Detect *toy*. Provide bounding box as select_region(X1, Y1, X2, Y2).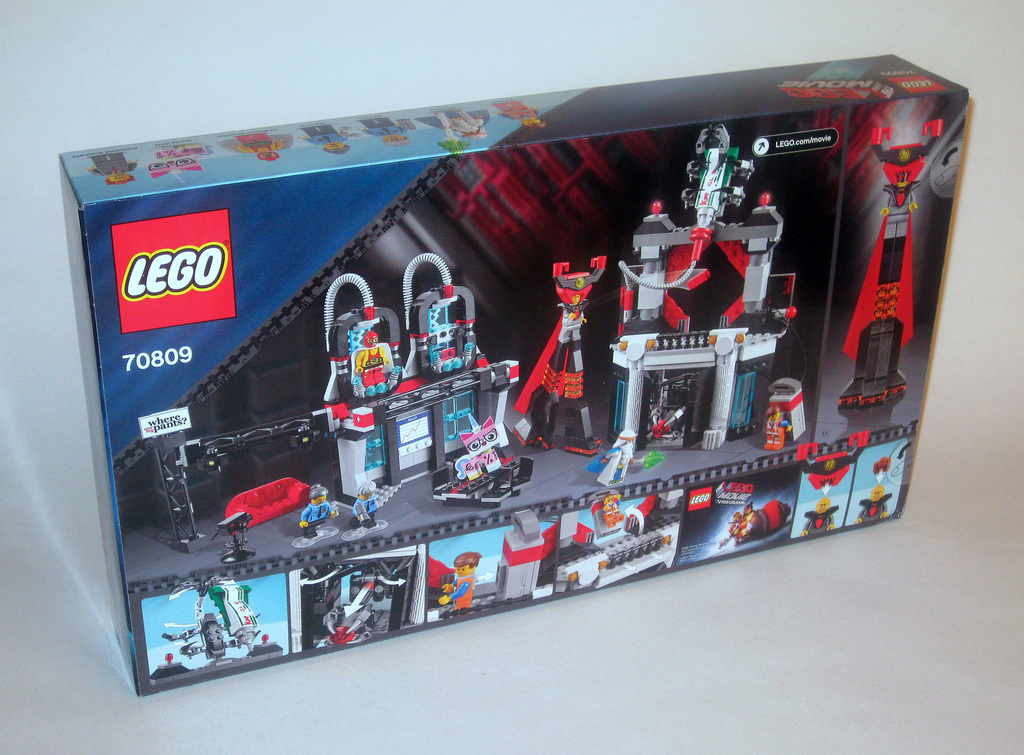
select_region(715, 500, 791, 546).
